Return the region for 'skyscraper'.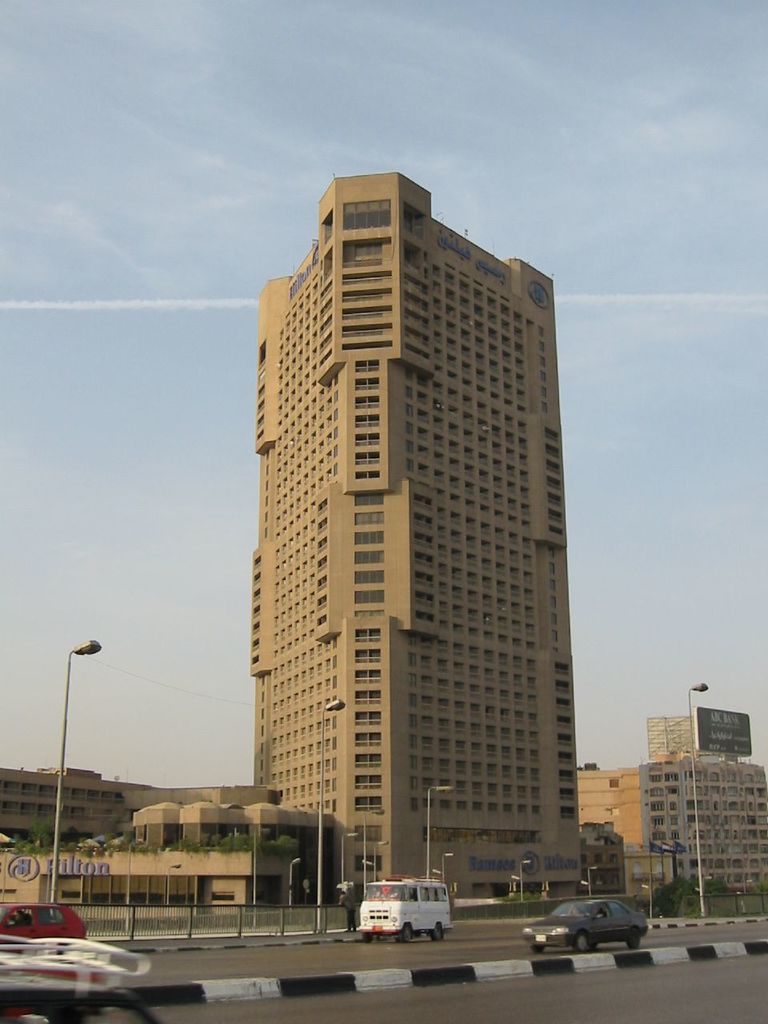
<bbox>221, 161, 614, 903</bbox>.
